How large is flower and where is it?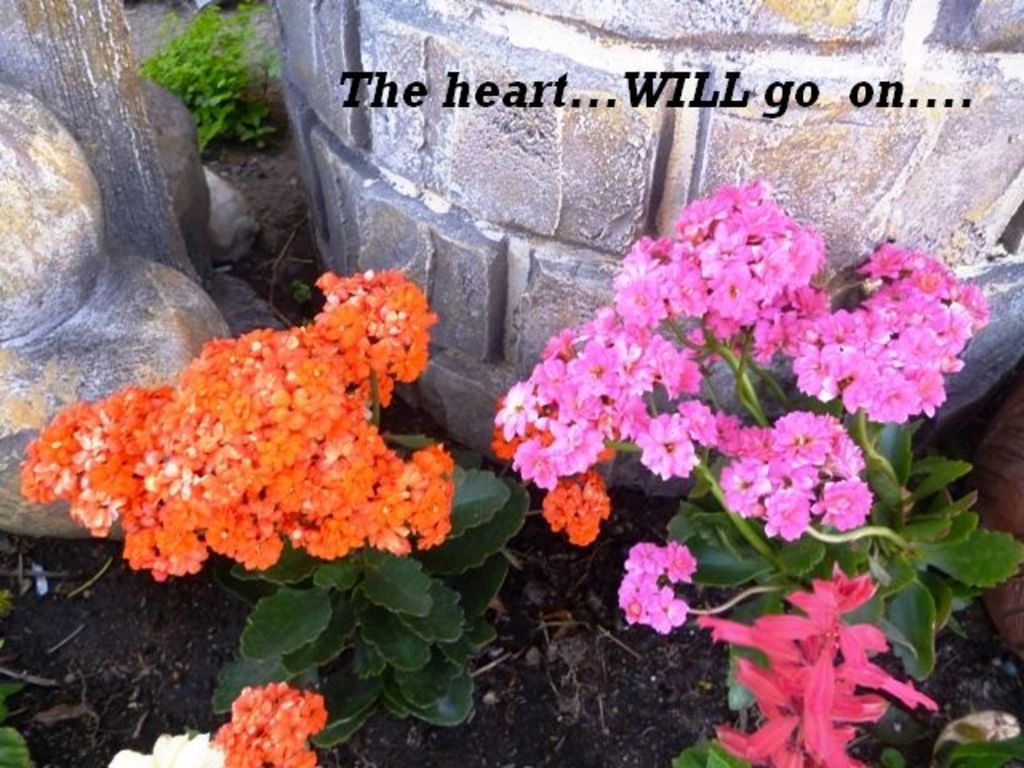
Bounding box: crop(112, 728, 238, 766).
